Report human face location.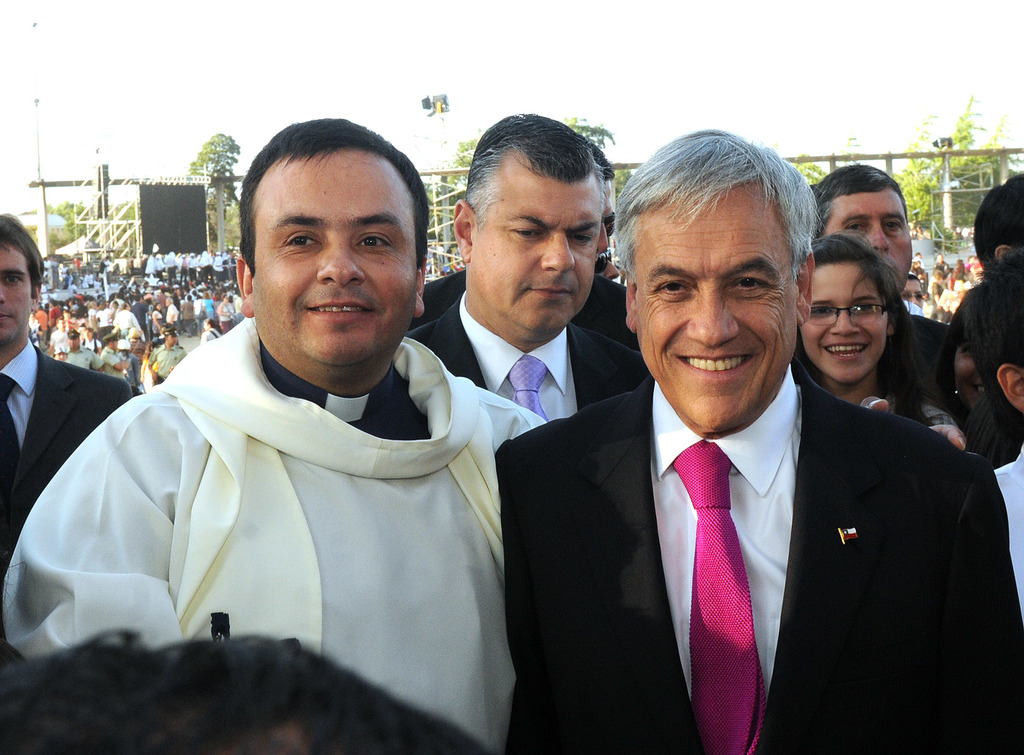
Report: (x1=630, y1=183, x2=804, y2=427).
